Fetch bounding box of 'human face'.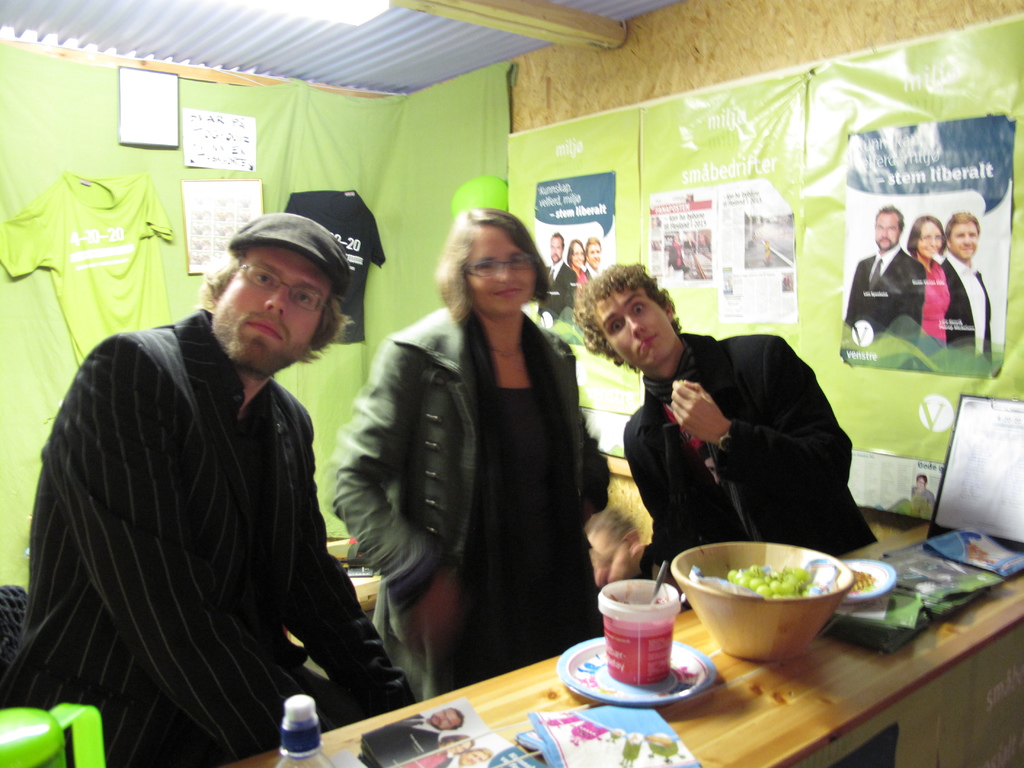
Bbox: <box>460,749,486,765</box>.
